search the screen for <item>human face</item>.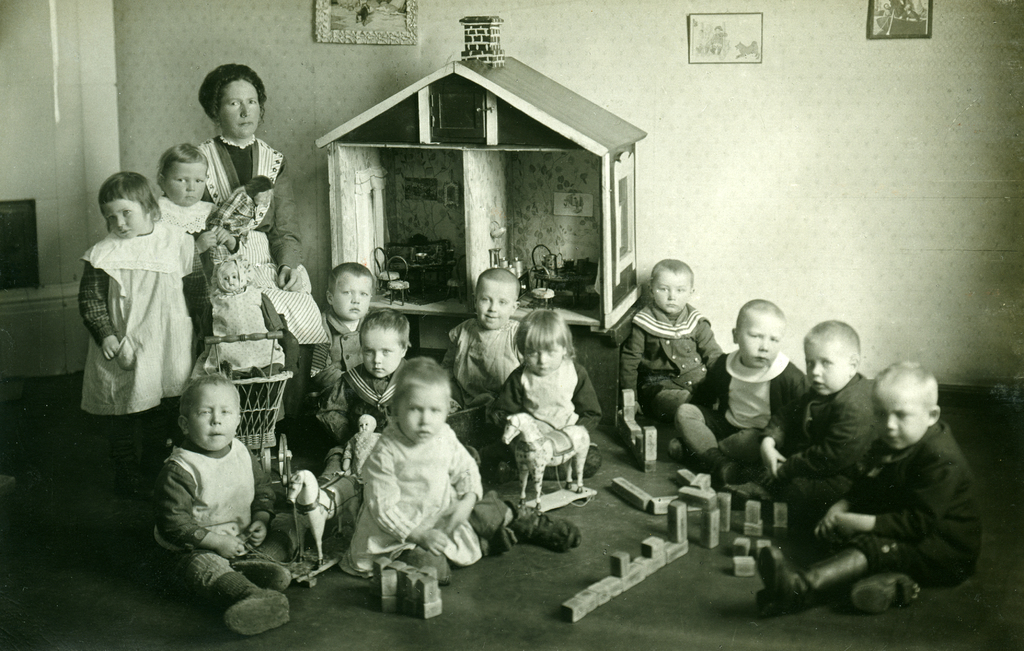
Found at BBox(653, 257, 683, 309).
